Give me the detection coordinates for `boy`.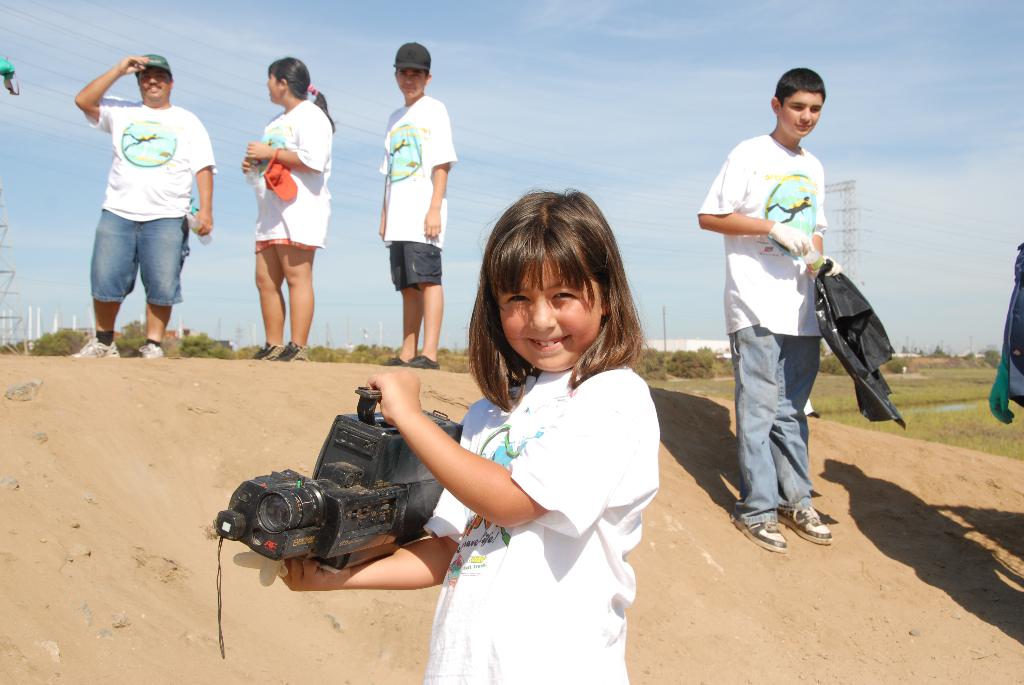
pyautogui.locateOnScreen(358, 58, 460, 372).
